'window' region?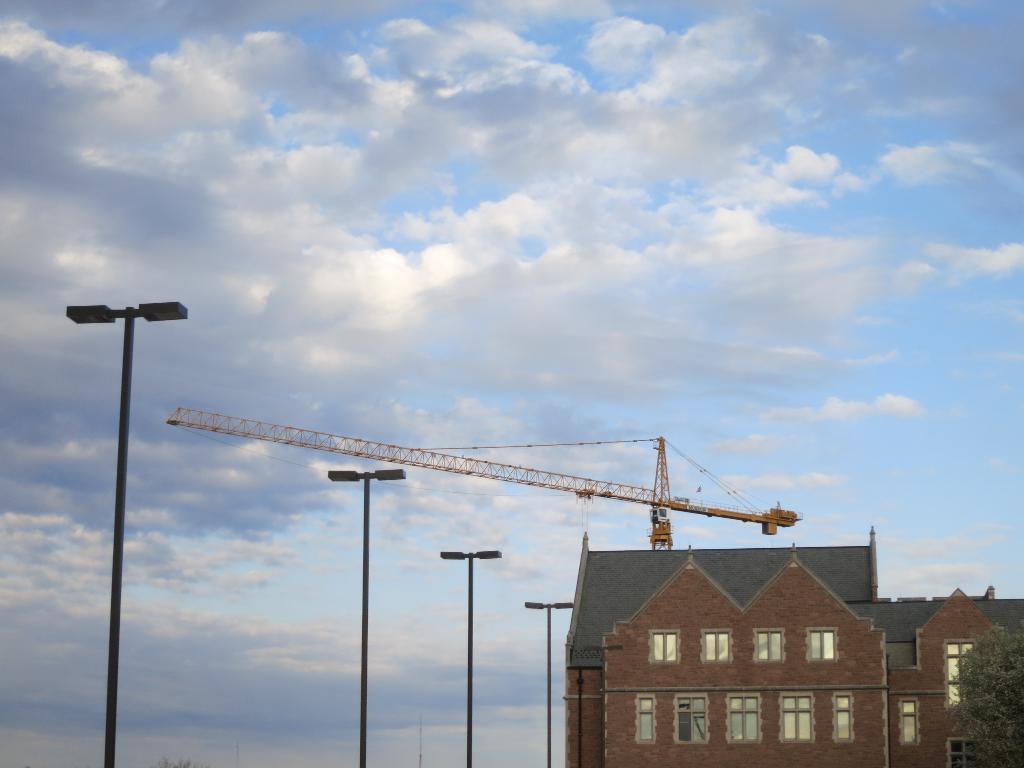
<bbox>649, 625, 677, 660</bbox>
